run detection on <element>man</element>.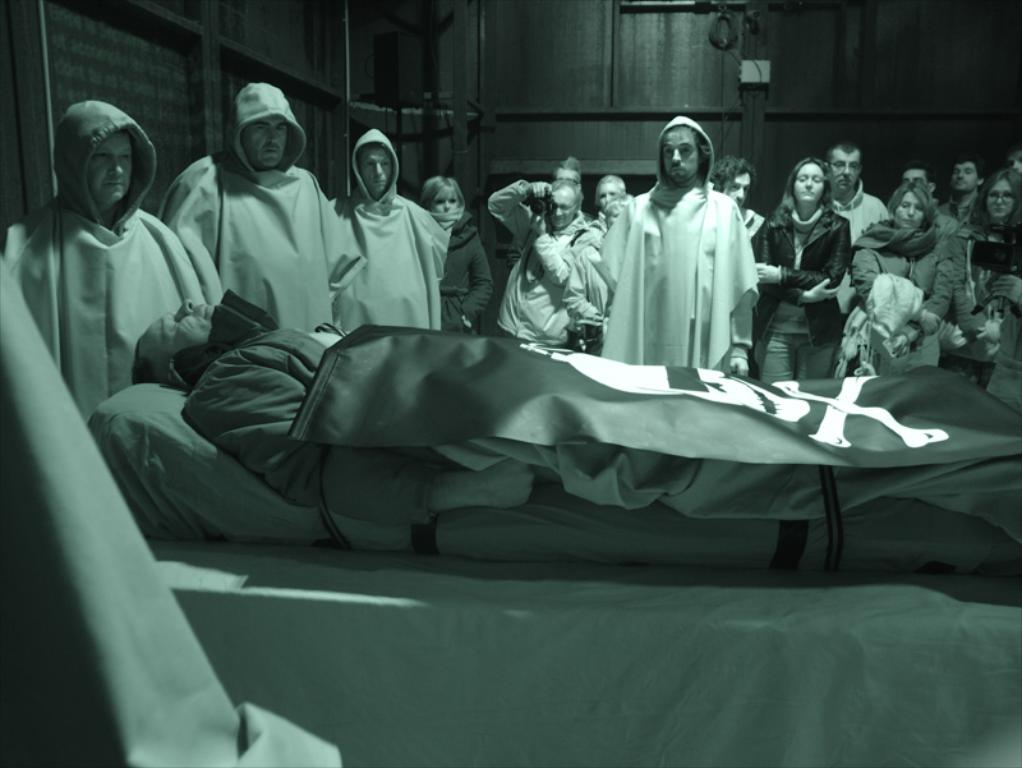
Result: 4:93:215:419.
